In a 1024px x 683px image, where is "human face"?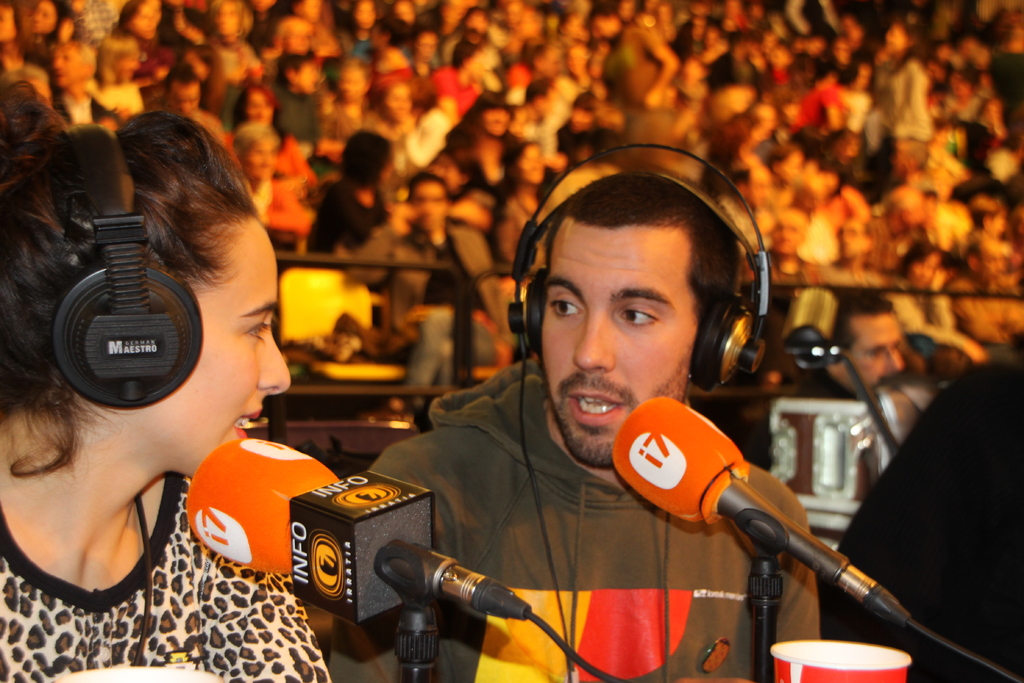
bbox=[829, 316, 908, 393].
